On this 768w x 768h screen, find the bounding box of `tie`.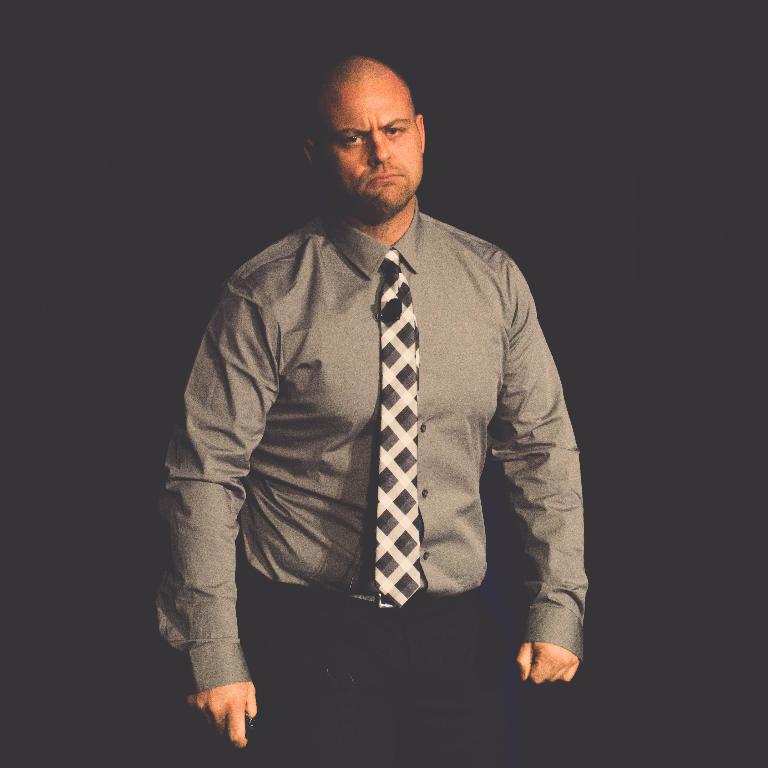
Bounding box: box=[373, 246, 429, 613].
